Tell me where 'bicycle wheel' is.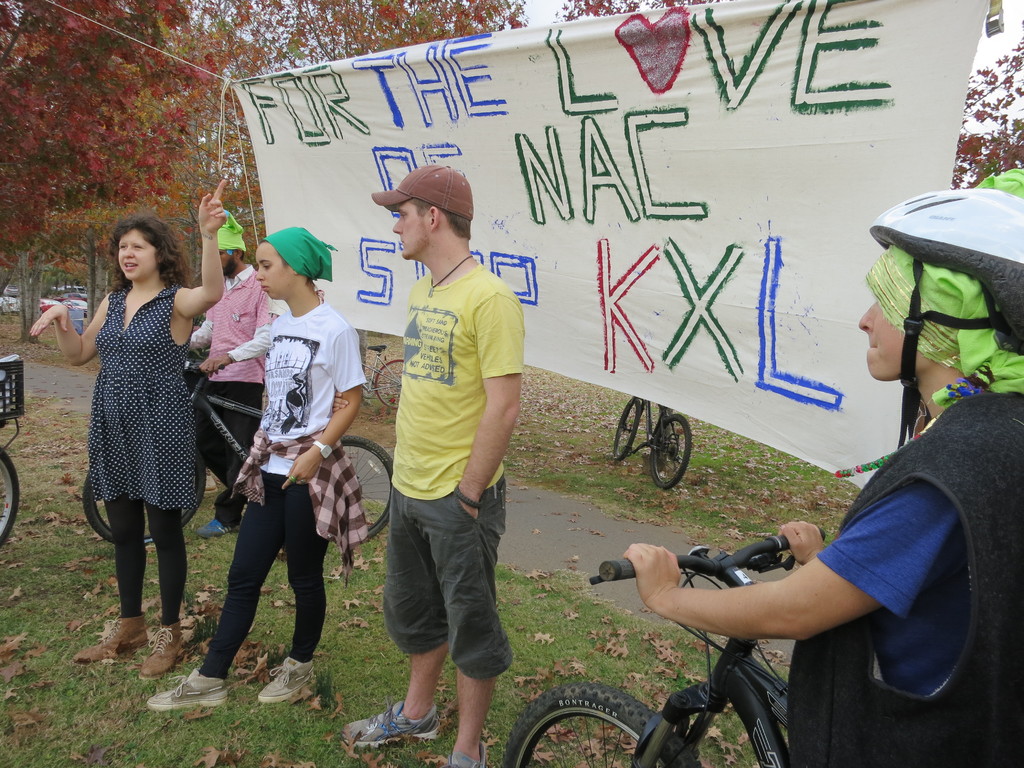
'bicycle wheel' is at bbox=[650, 409, 691, 491].
